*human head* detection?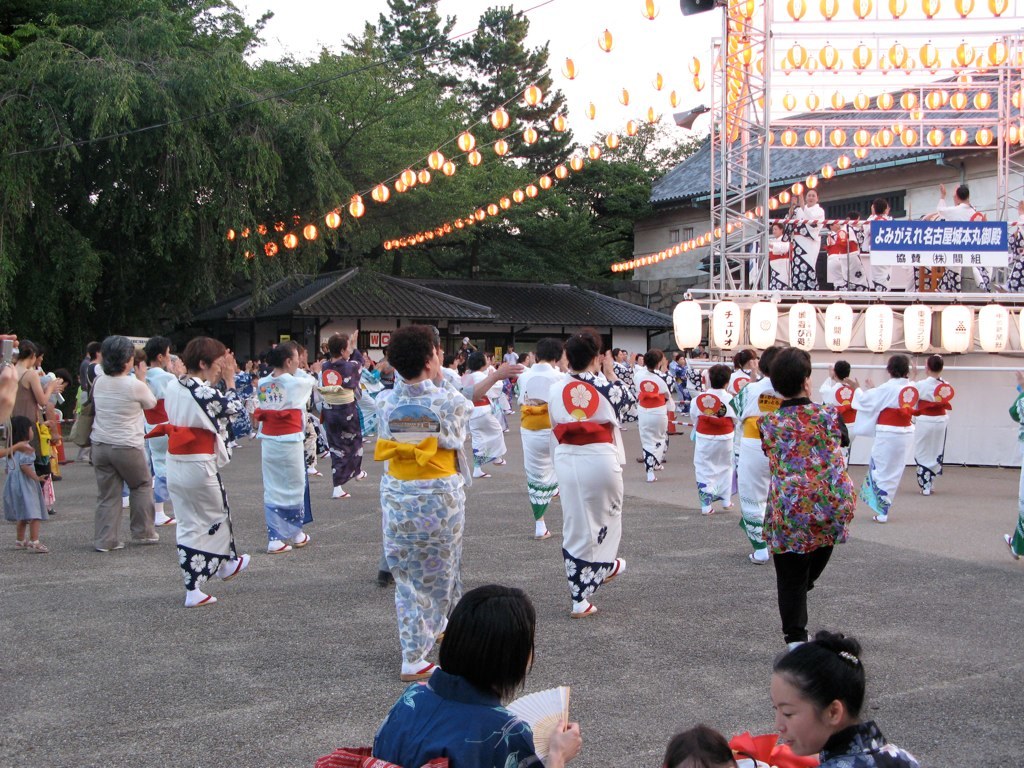
(923,350,949,374)
